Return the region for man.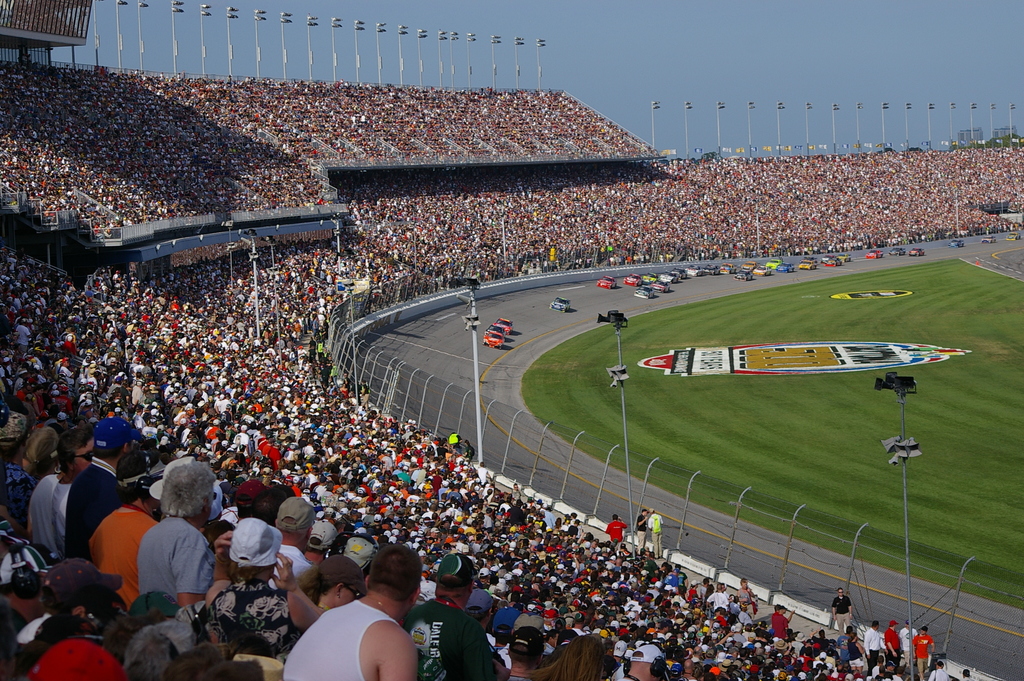
<bbox>67, 413, 145, 557</bbox>.
